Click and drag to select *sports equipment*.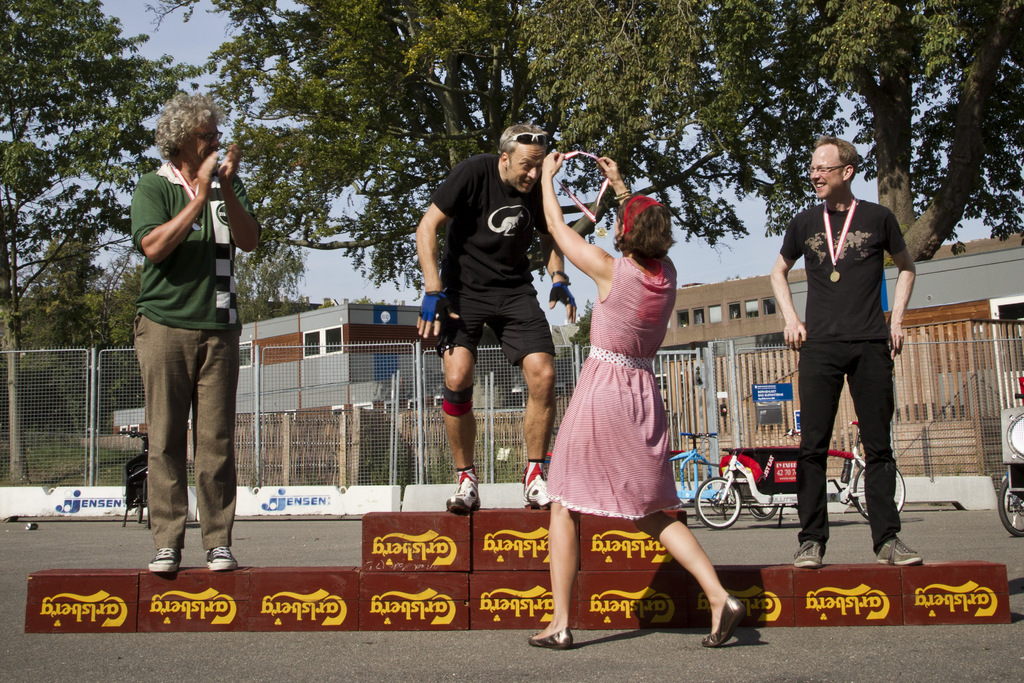
Selection: (left=523, top=469, right=553, bottom=511).
